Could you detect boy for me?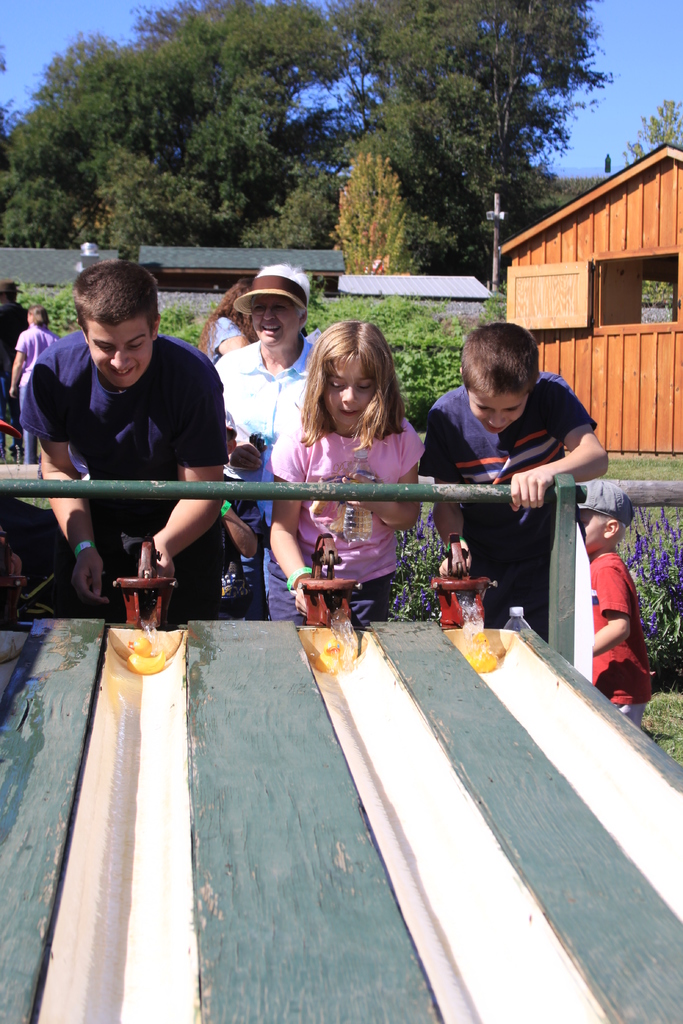
Detection result: (586,476,649,732).
